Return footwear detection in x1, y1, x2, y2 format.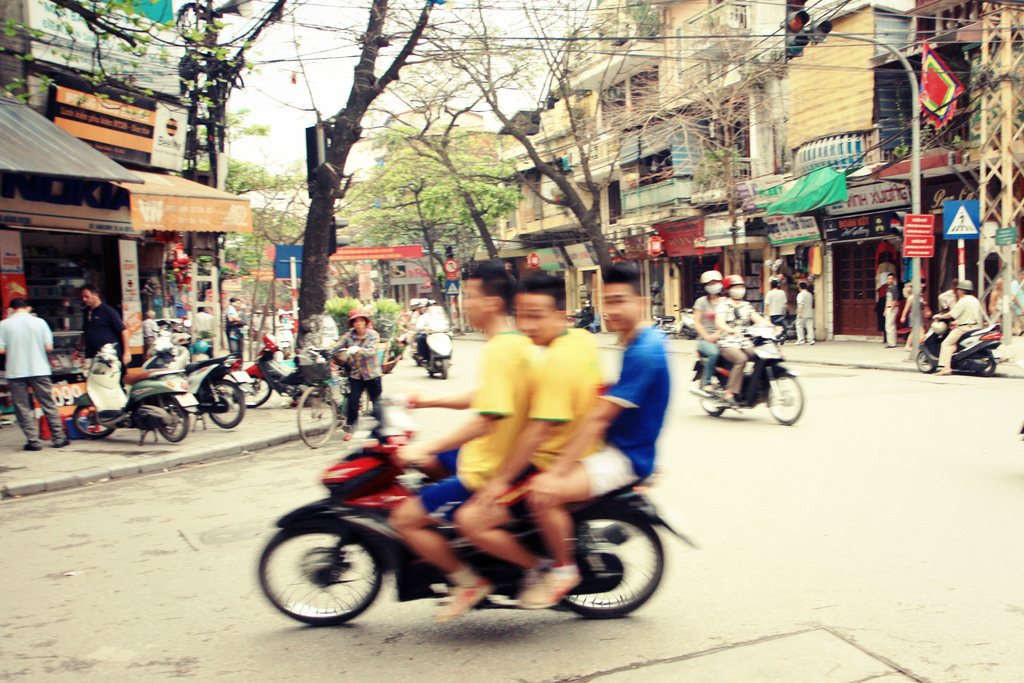
520, 571, 583, 606.
